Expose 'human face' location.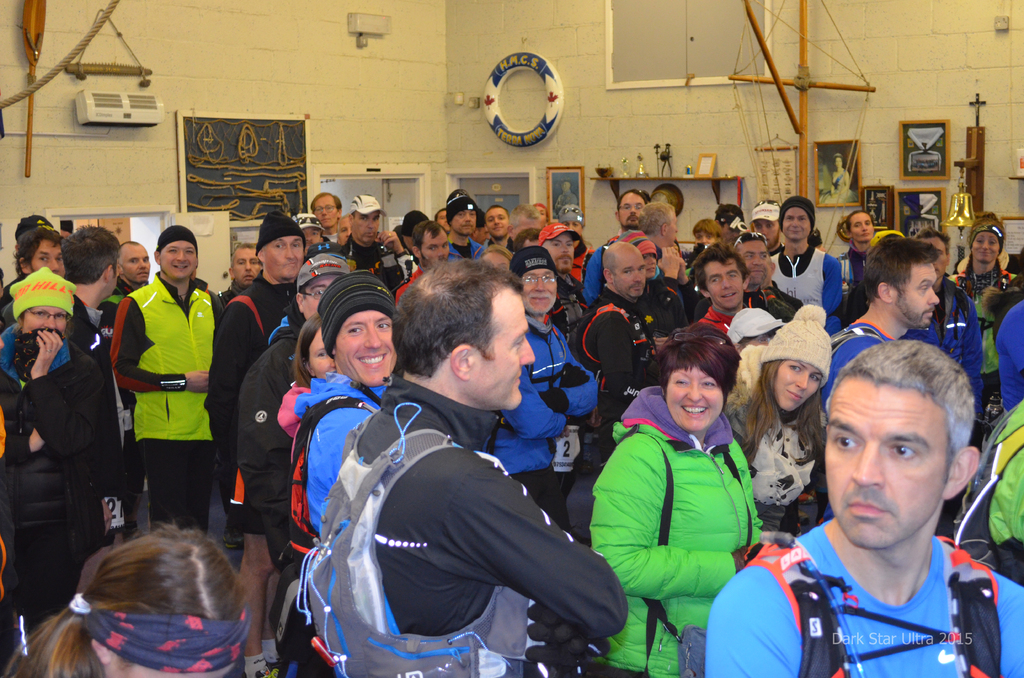
Exposed at locate(924, 235, 950, 268).
